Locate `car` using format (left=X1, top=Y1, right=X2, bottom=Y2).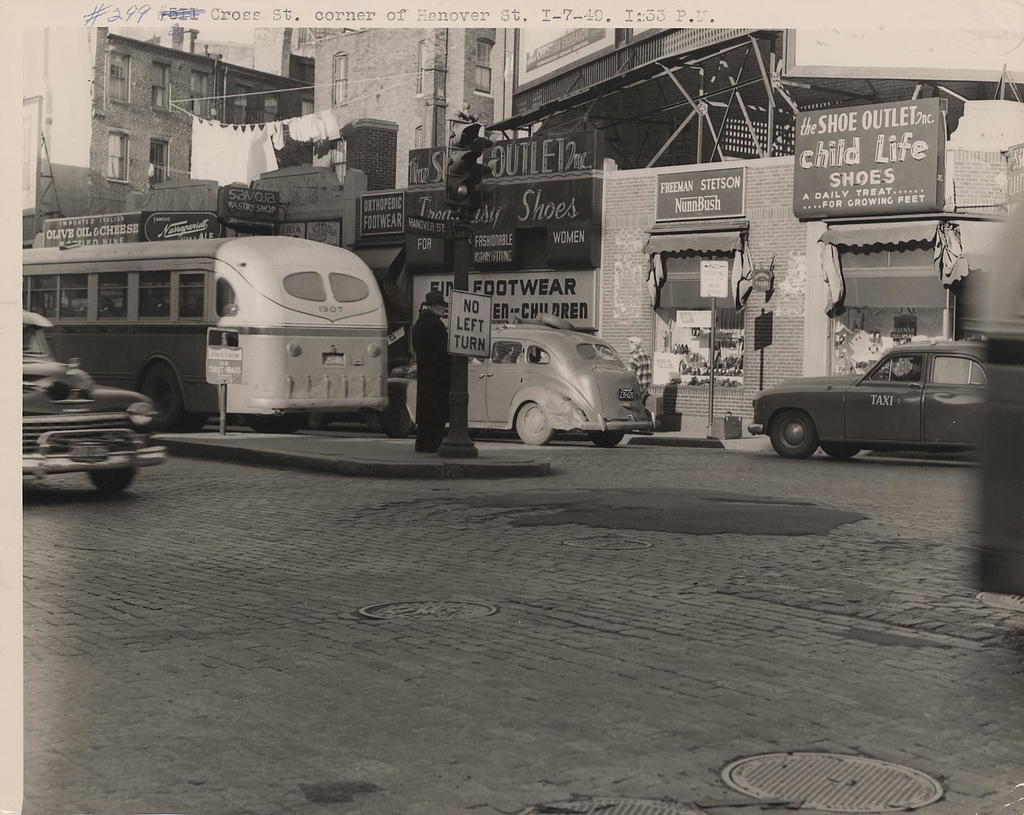
(left=26, top=313, right=167, bottom=498).
